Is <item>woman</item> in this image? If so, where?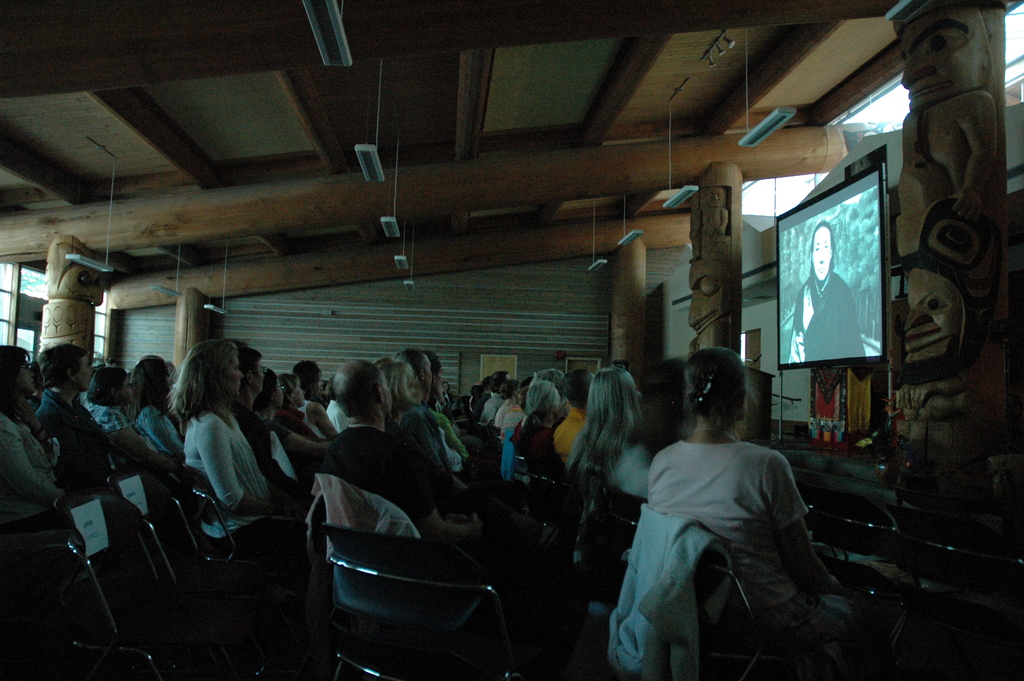
Yes, at 519,381,561,475.
